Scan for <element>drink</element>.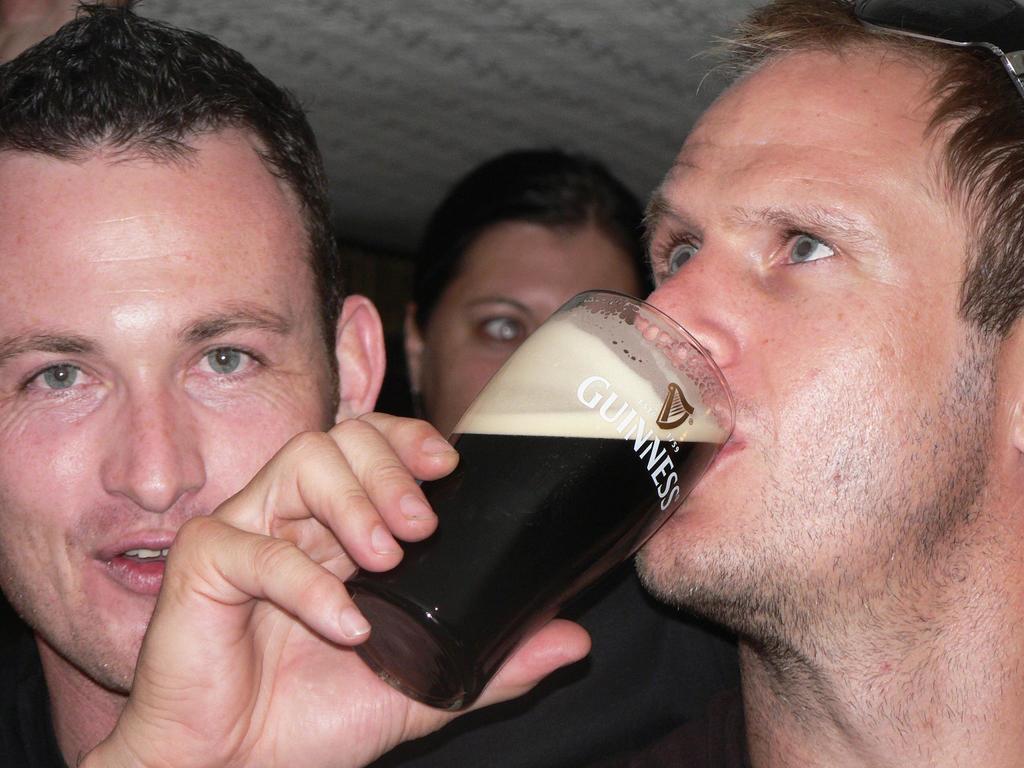
Scan result: BBox(369, 289, 730, 718).
